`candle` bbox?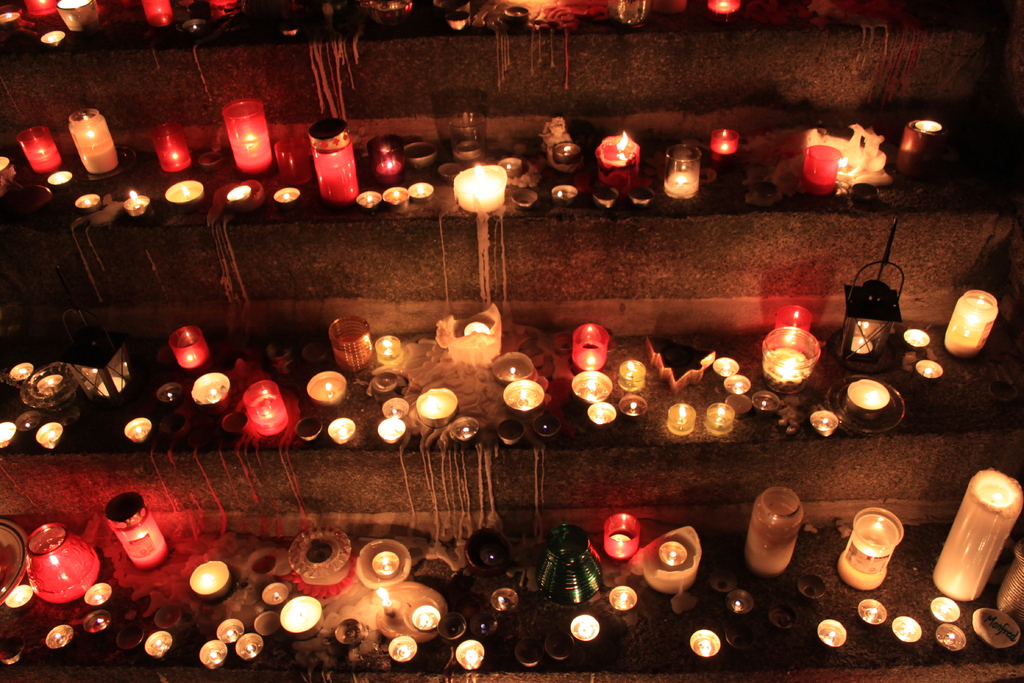
{"left": 0, "top": 13, "right": 19, "bottom": 26}
